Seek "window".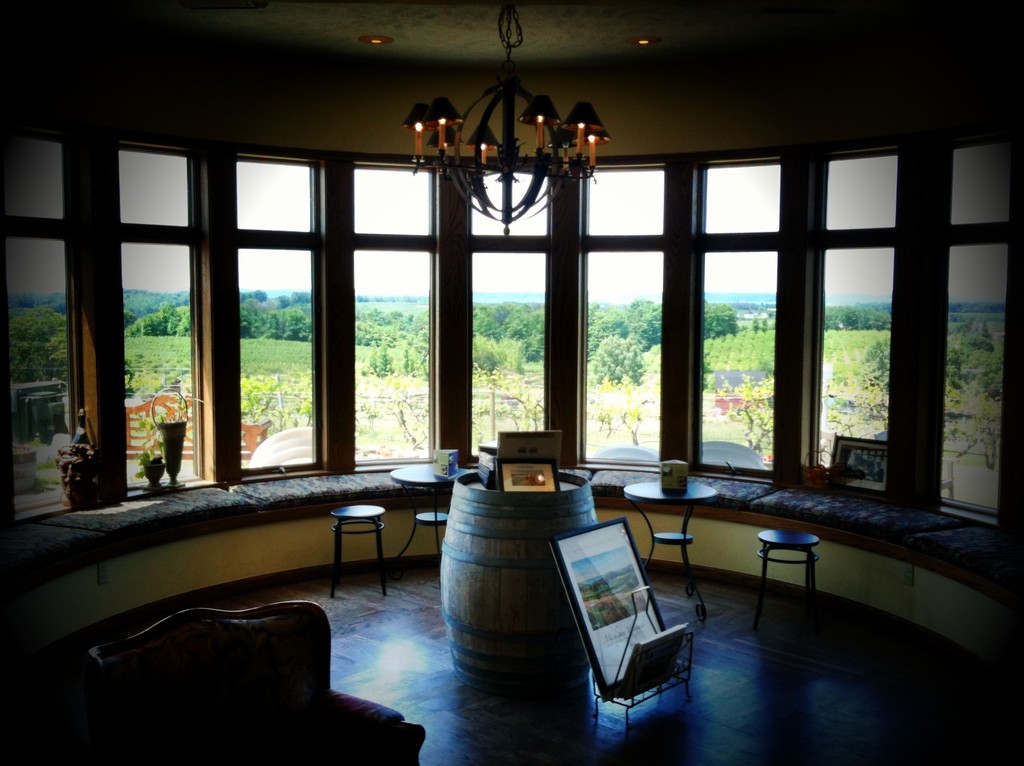
[left=351, top=157, right=434, bottom=466].
